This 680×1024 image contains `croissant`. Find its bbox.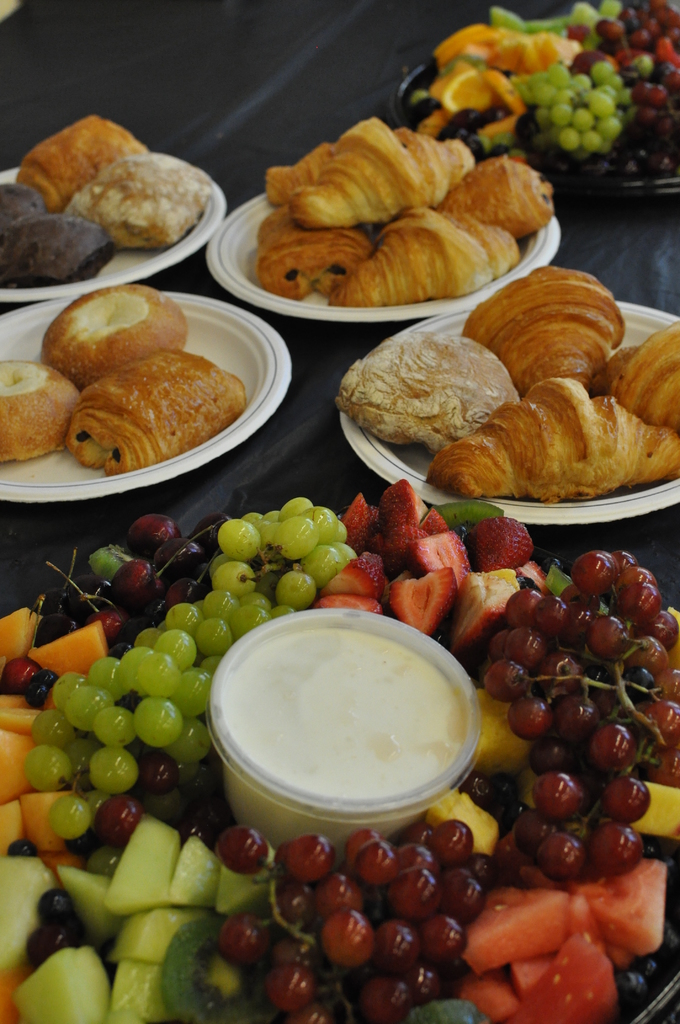
left=291, top=118, right=476, bottom=228.
